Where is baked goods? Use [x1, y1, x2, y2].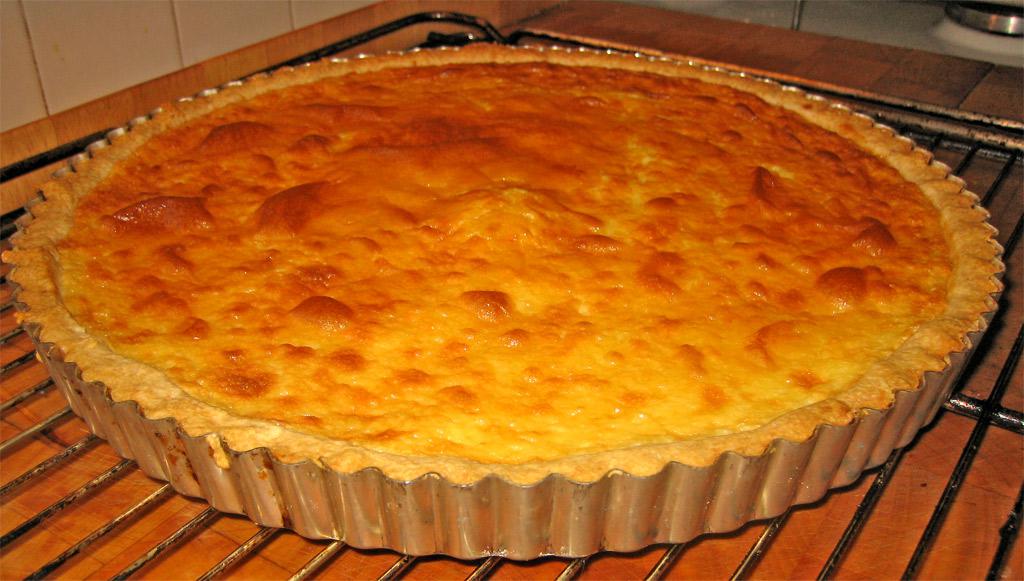
[3, 38, 1002, 492].
